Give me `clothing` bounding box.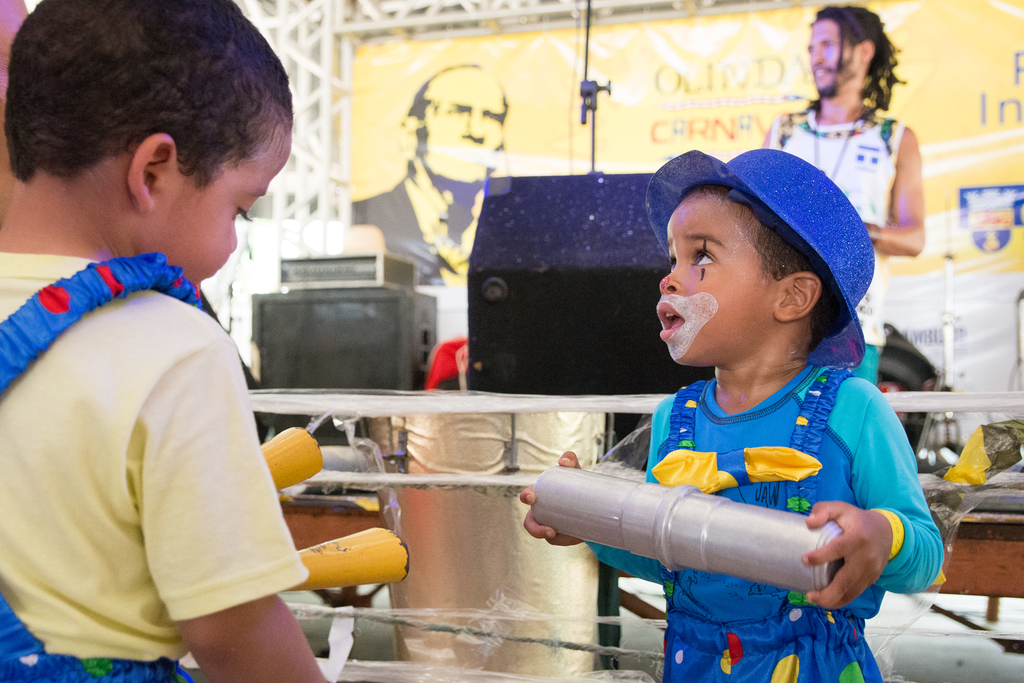
rect(345, 172, 483, 304).
